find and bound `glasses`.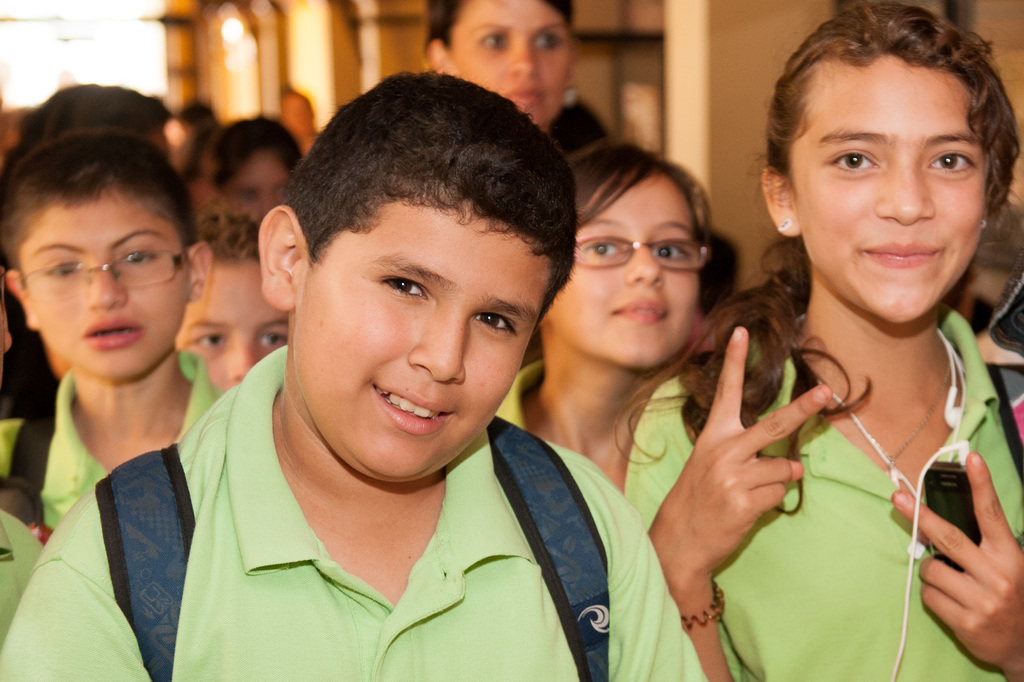
Bound: (27, 233, 178, 298).
